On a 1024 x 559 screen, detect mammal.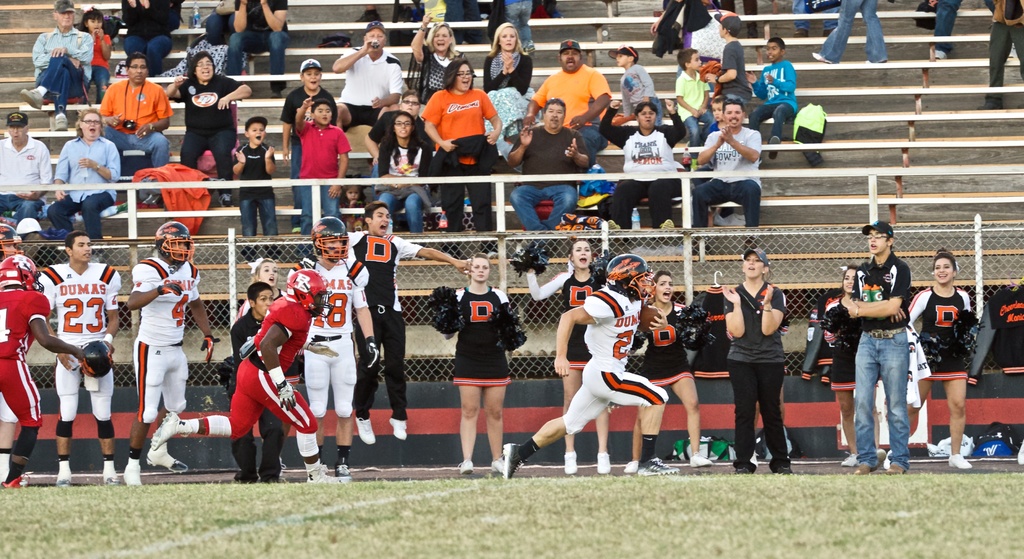
bbox=[337, 178, 362, 222].
